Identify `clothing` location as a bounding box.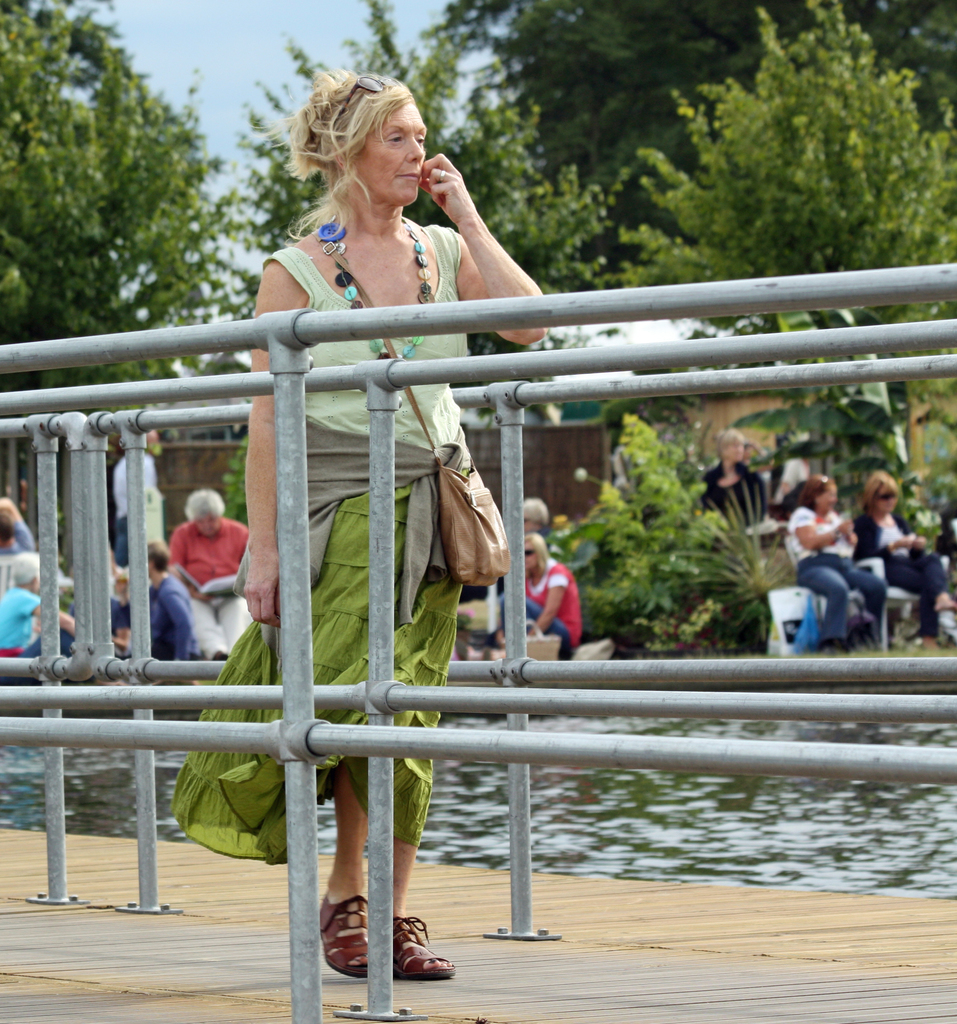
(781,507,887,645).
